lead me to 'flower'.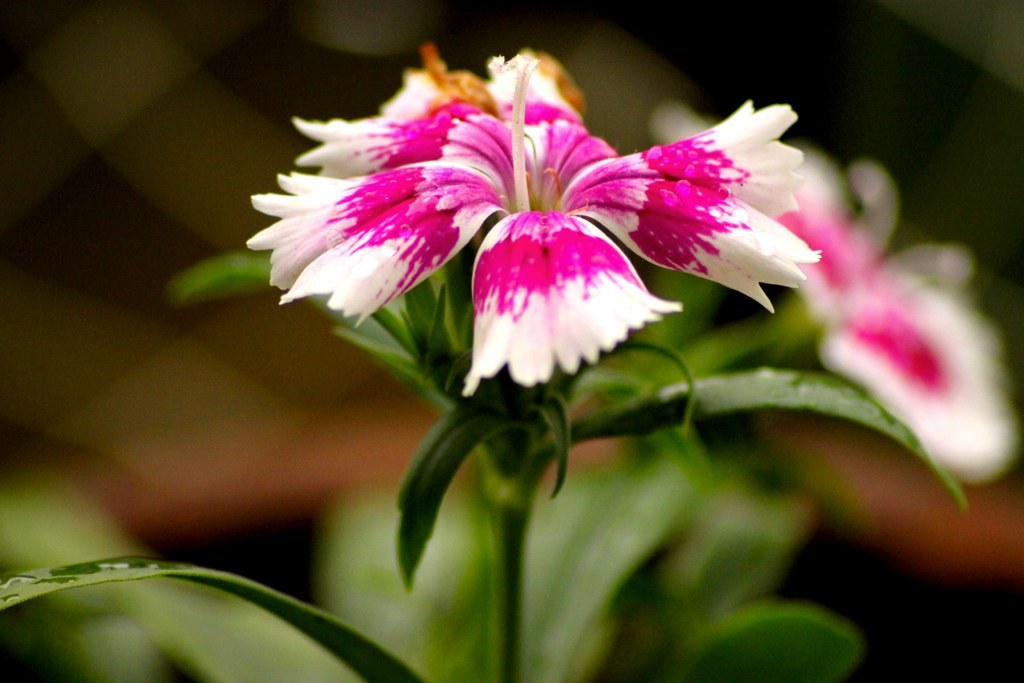
Lead to {"x1": 224, "y1": 39, "x2": 825, "y2": 414}.
